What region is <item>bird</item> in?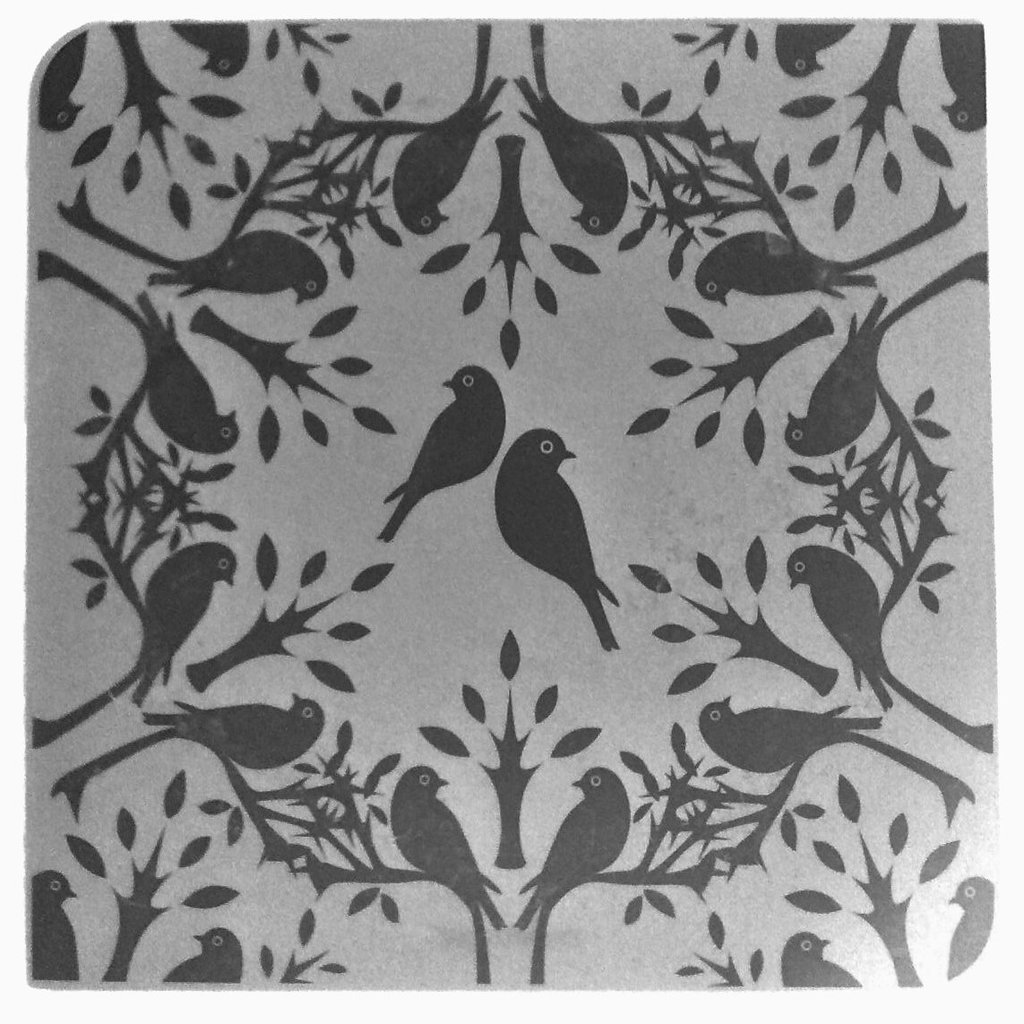
box=[388, 17, 512, 236].
